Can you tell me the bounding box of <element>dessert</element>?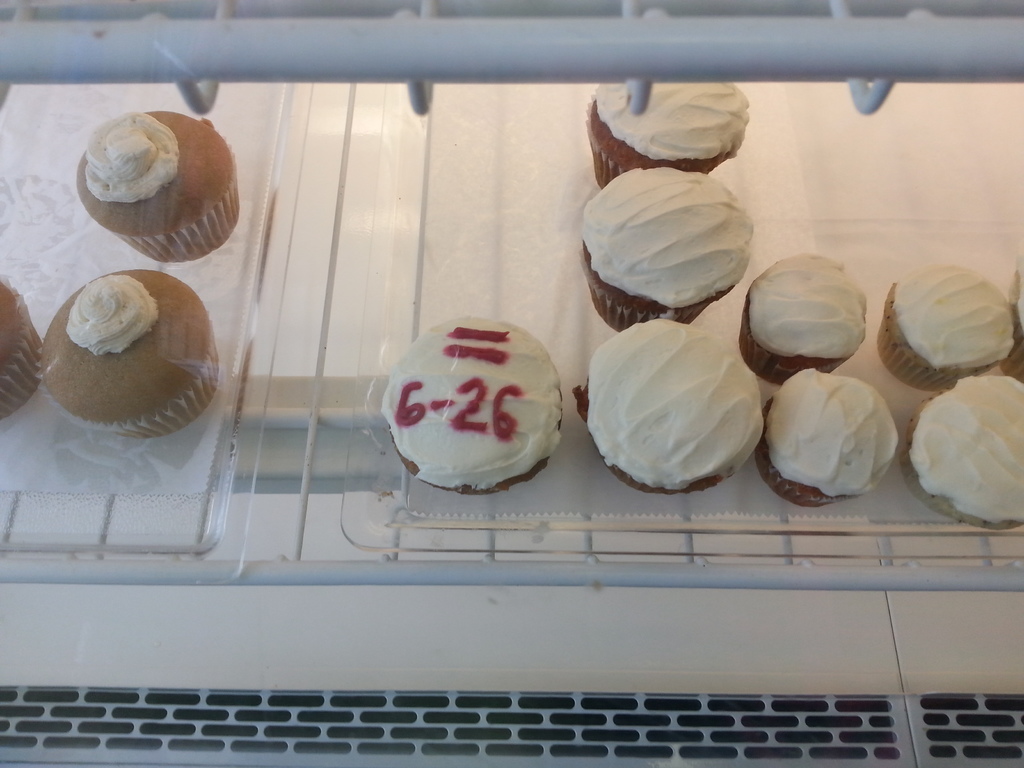
detection(39, 271, 219, 437).
